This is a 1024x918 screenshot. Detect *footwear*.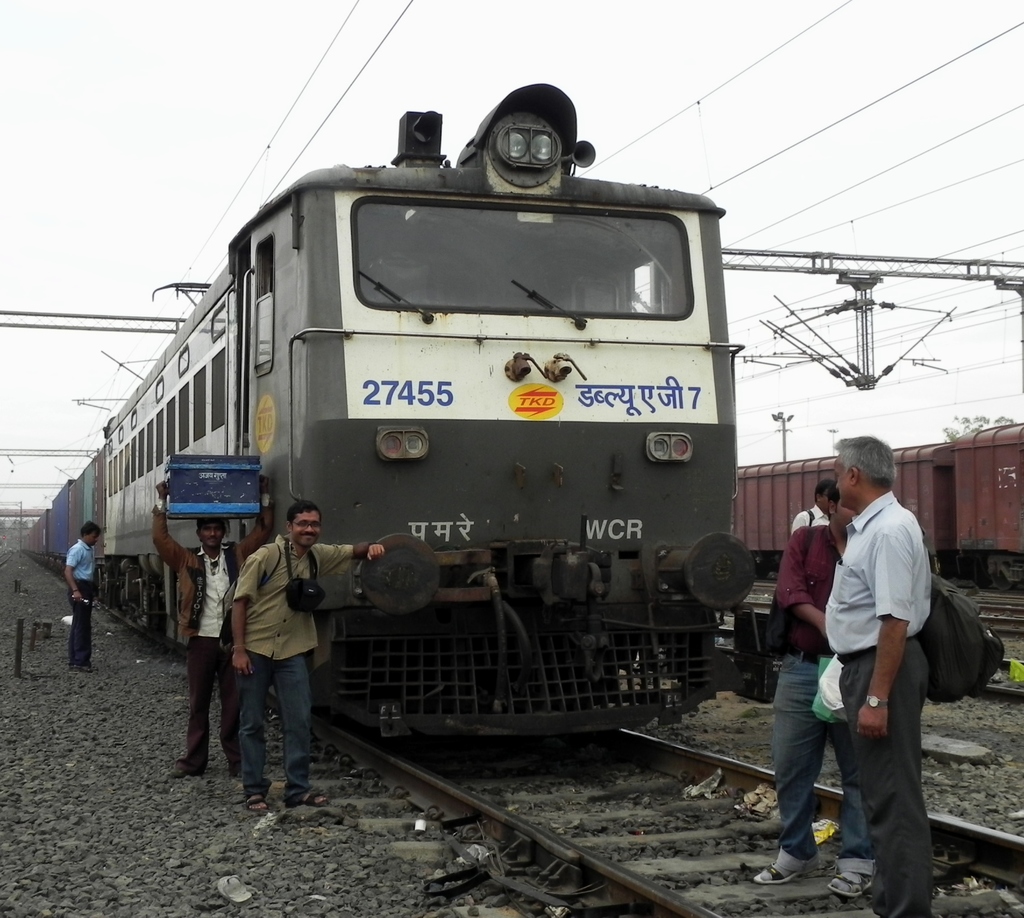
[287, 792, 326, 812].
